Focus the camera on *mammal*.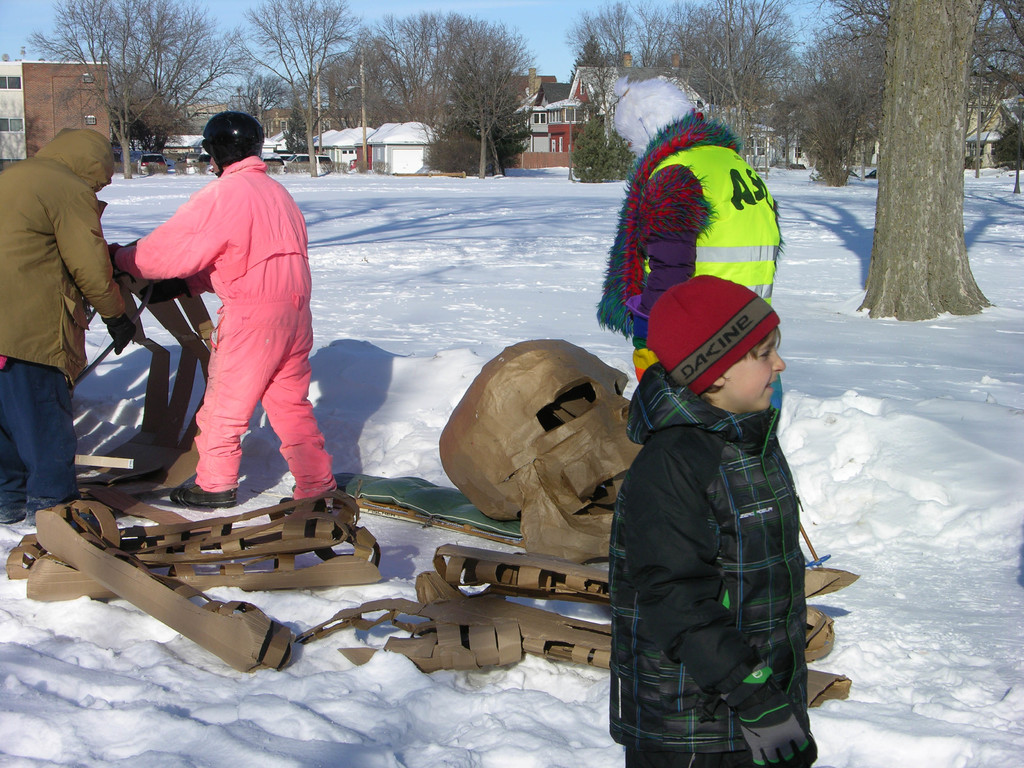
Focus region: 602,265,822,767.
